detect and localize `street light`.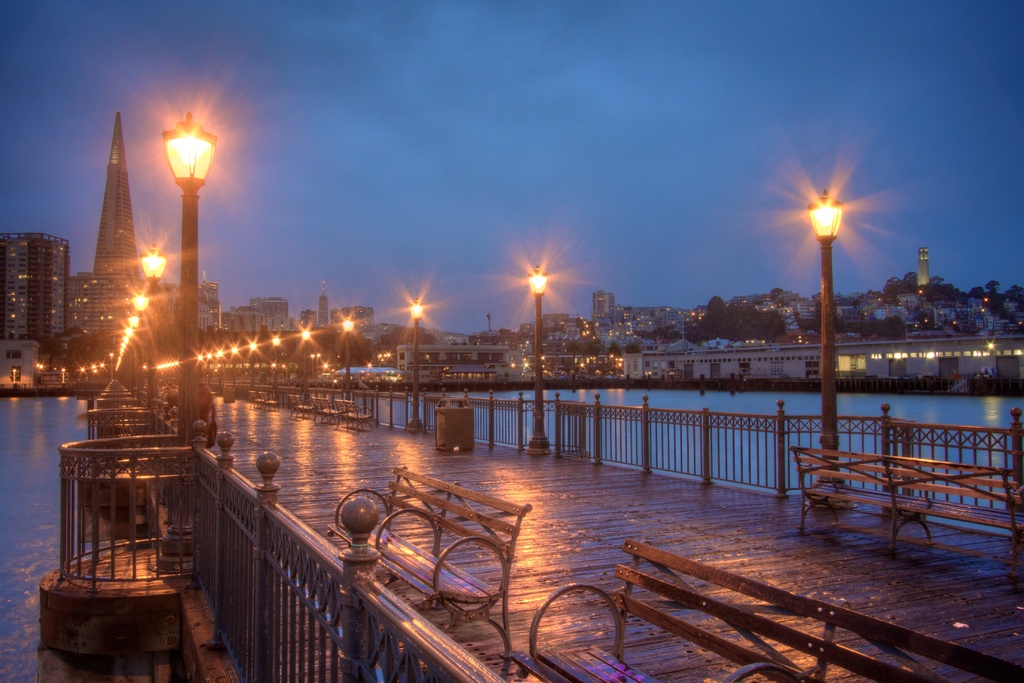
Localized at crop(246, 336, 257, 391).
